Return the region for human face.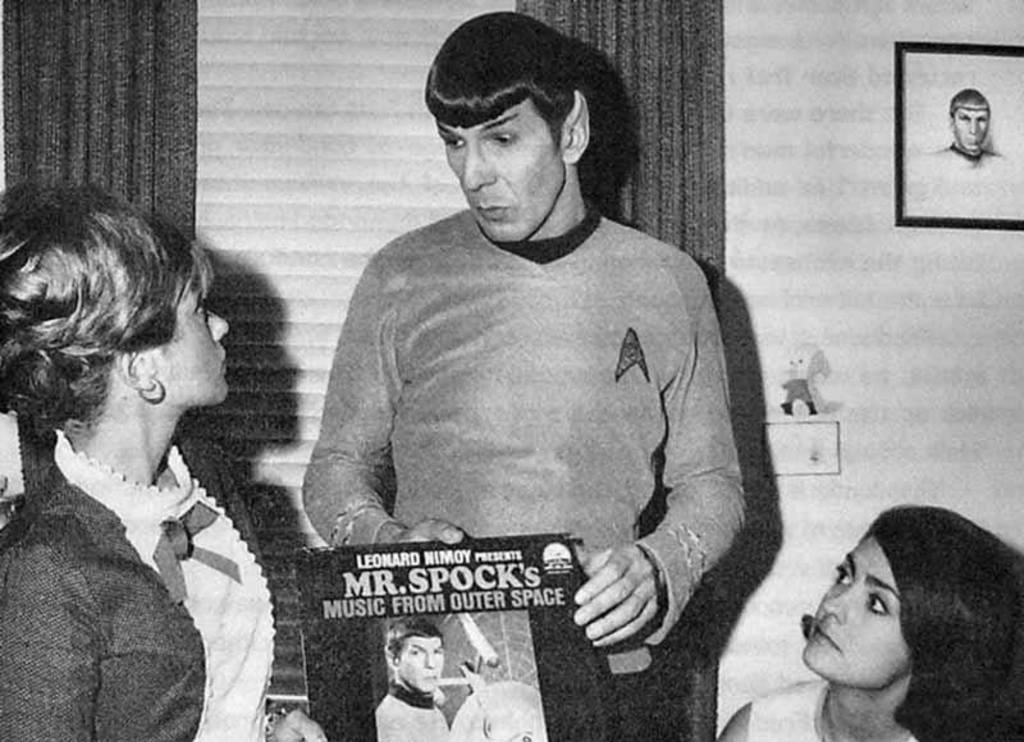
<box>444,100,562,241</box>.
